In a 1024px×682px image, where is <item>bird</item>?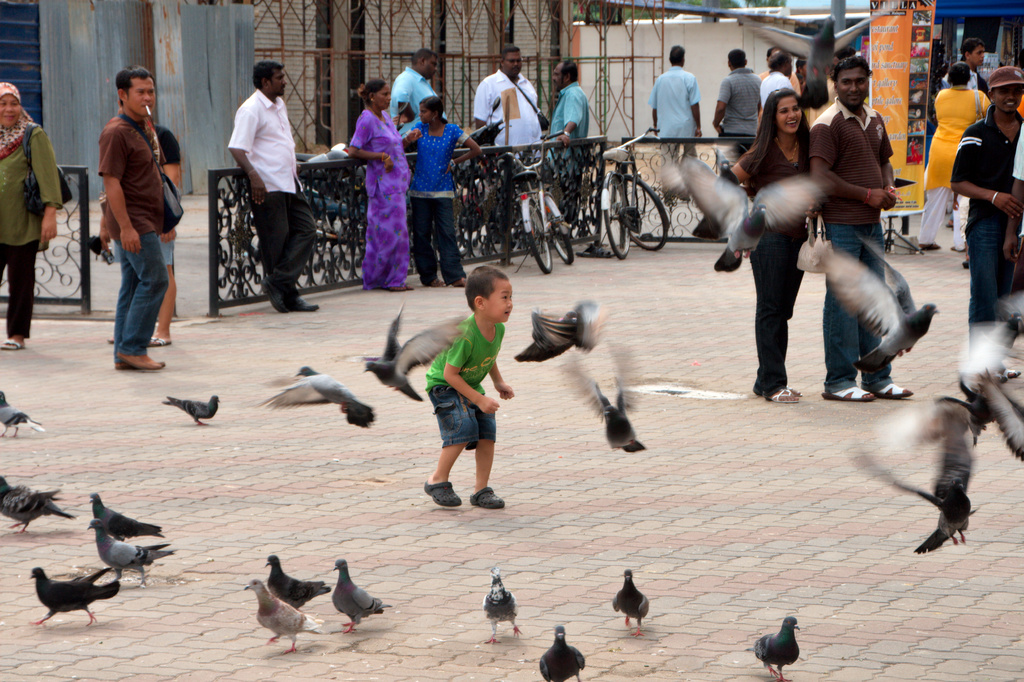
locate(806, 232, 941, 377).
